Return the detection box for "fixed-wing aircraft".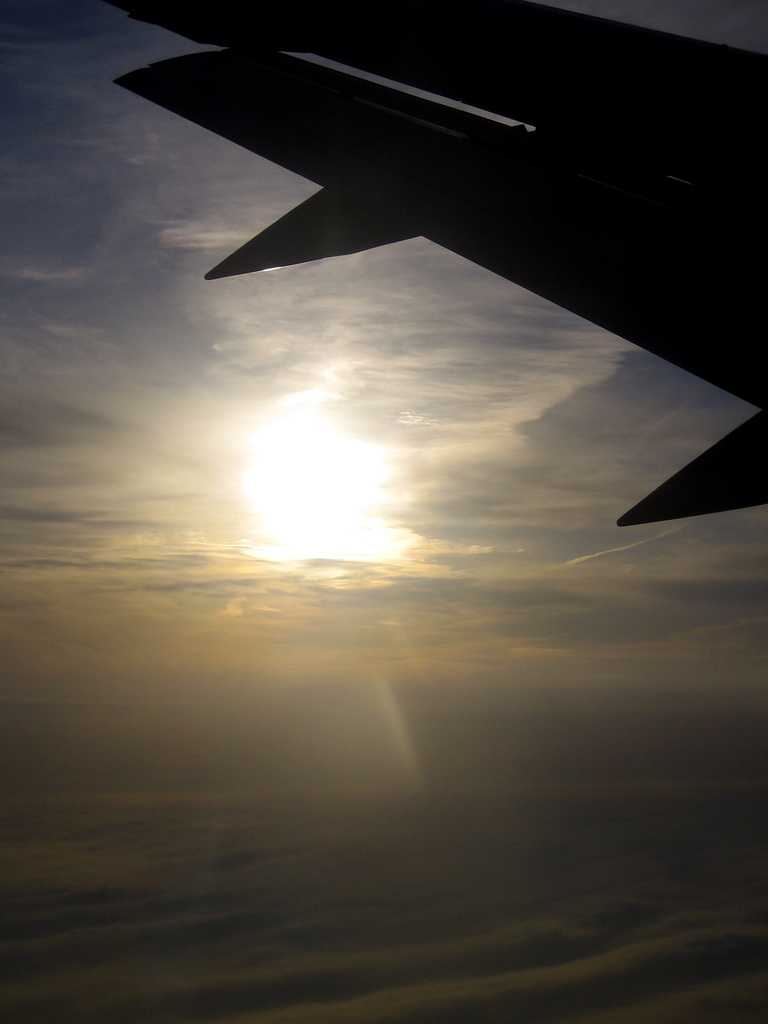
116,0,767,525.
